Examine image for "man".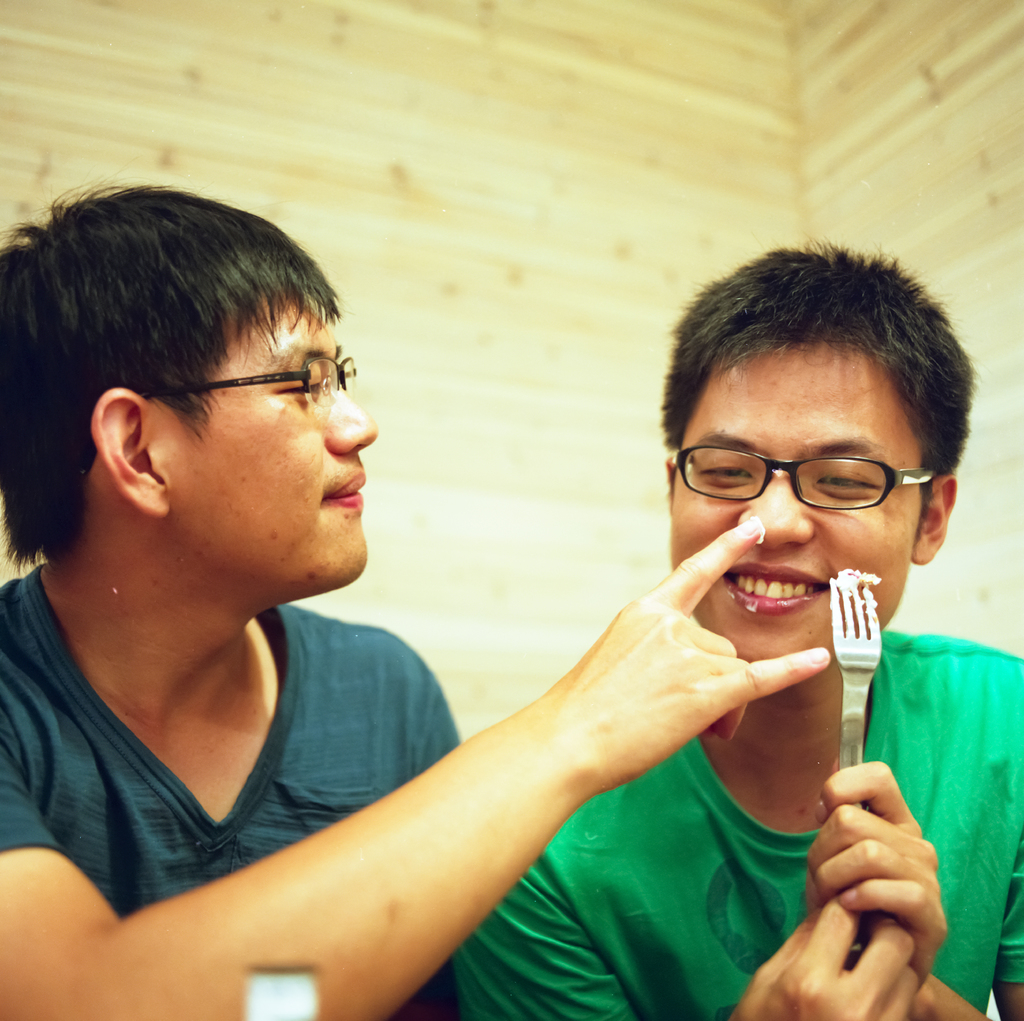
Examination result: <bbox>1, 182, 838, 1017</bbox>.
